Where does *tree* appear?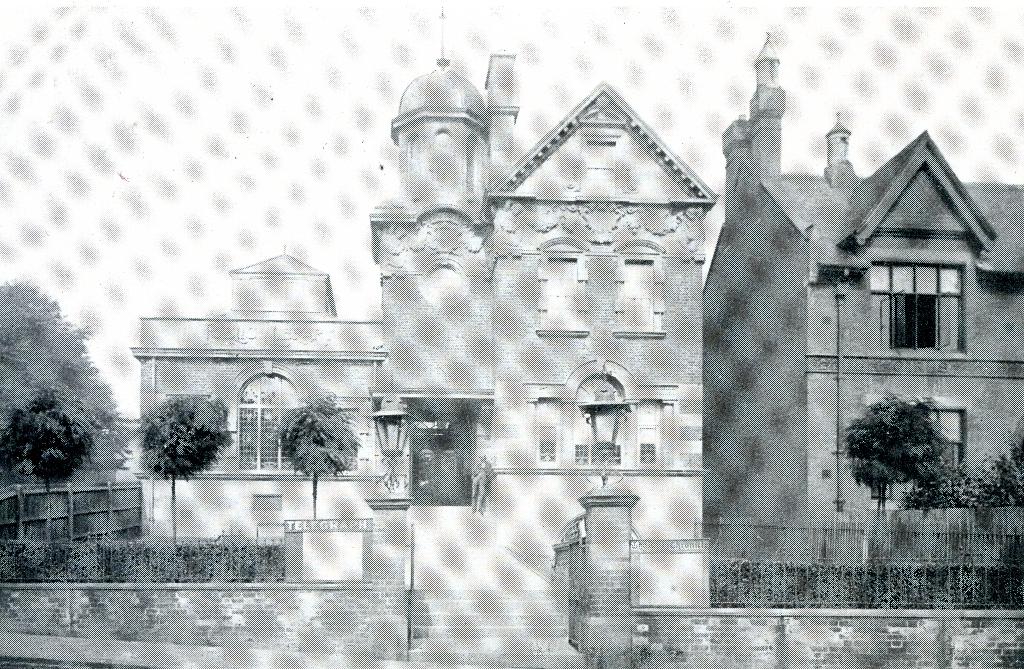
Appears at BBox(125, 390, 232, 537).
